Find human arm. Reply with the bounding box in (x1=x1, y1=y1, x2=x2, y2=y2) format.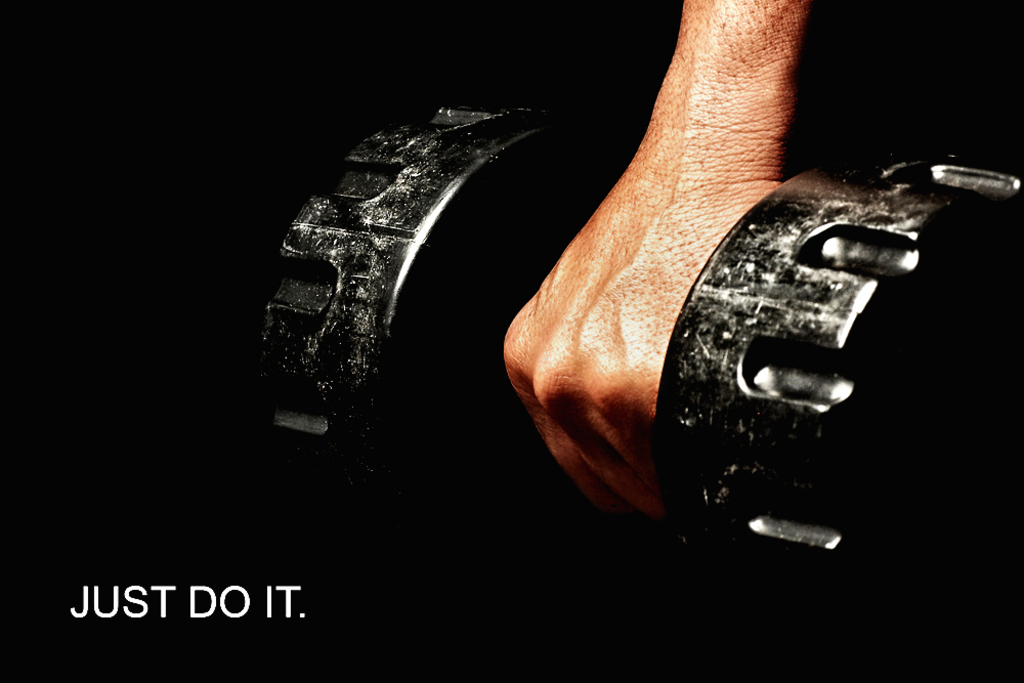
(x1=507, y1=0, x2=806, y2=522).
